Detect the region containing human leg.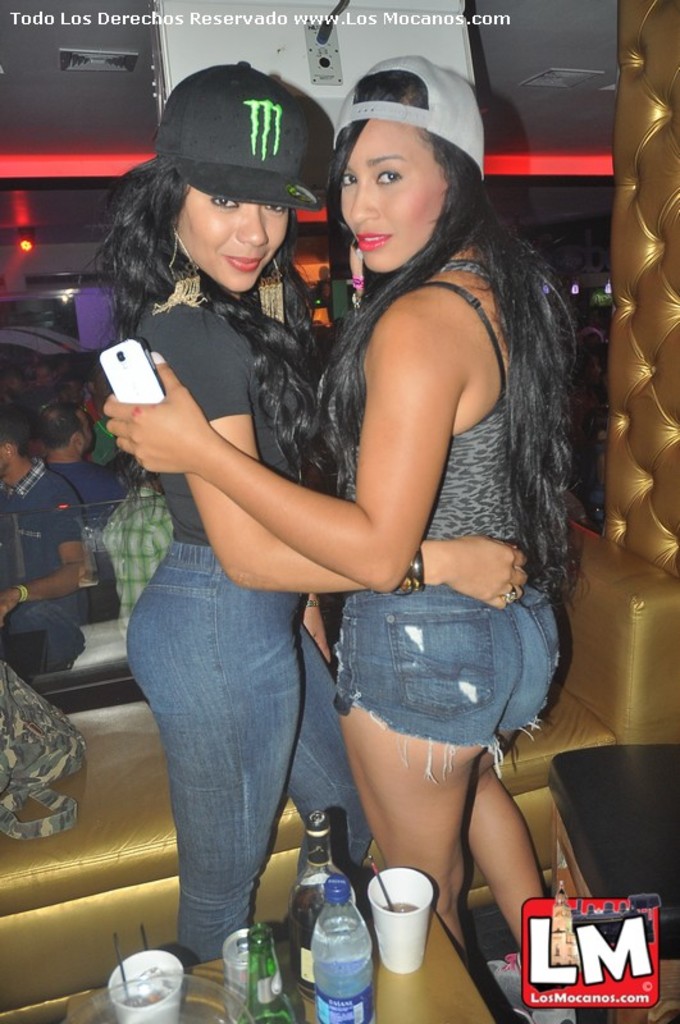
334/573/526/942.
